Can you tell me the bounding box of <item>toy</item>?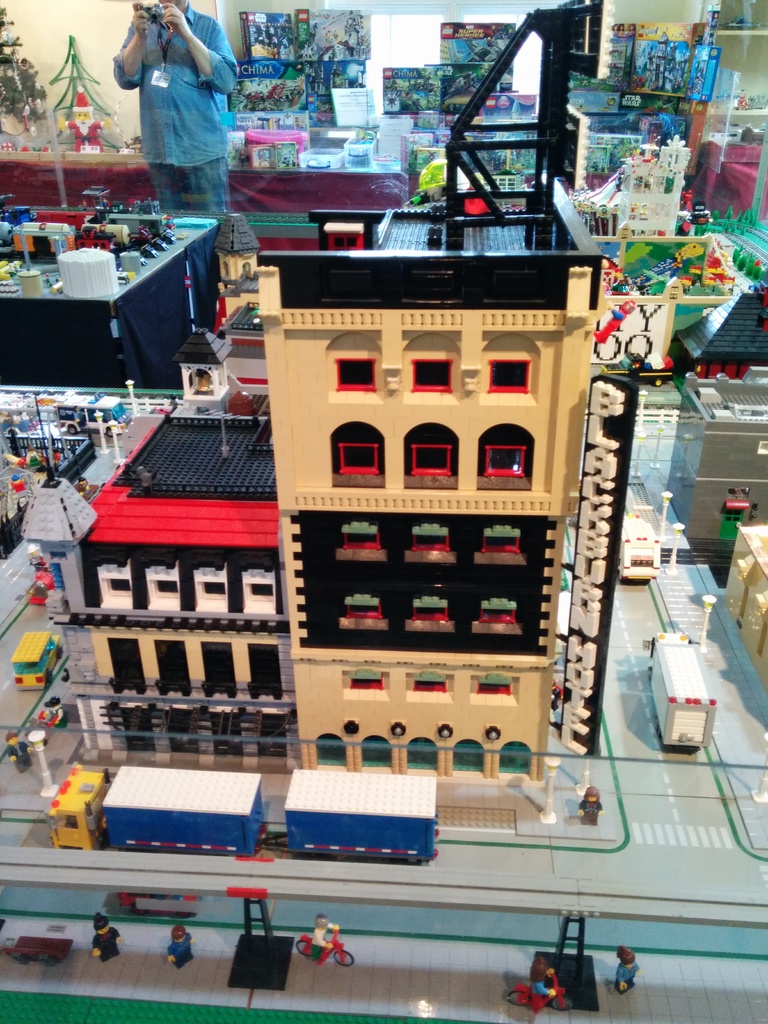
(506,966,565,1016).
